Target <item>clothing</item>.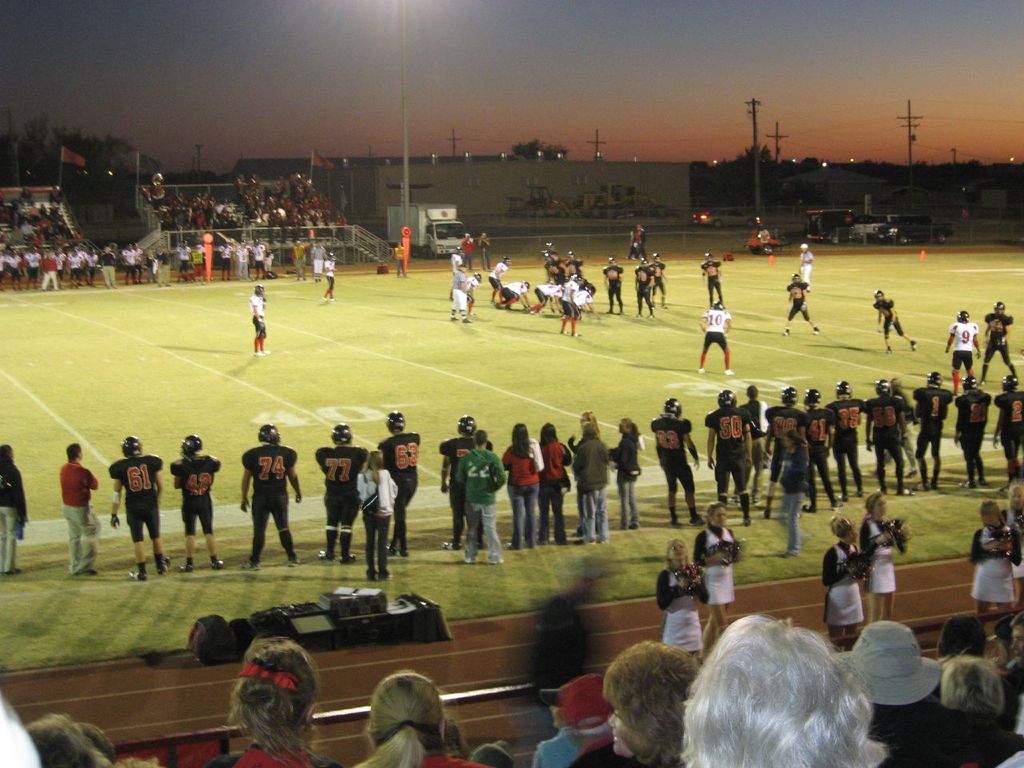
Target region: box=[999, 507, 1023, 575].
